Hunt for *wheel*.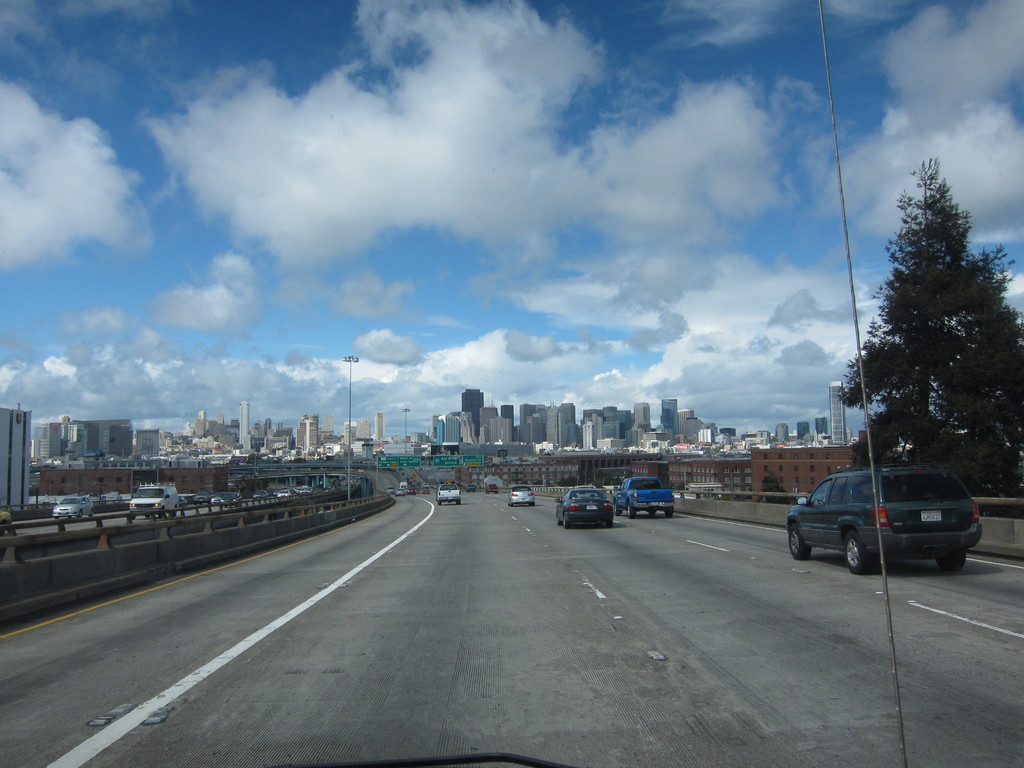
Hunted down at box=[604, 518, 615, 527].
